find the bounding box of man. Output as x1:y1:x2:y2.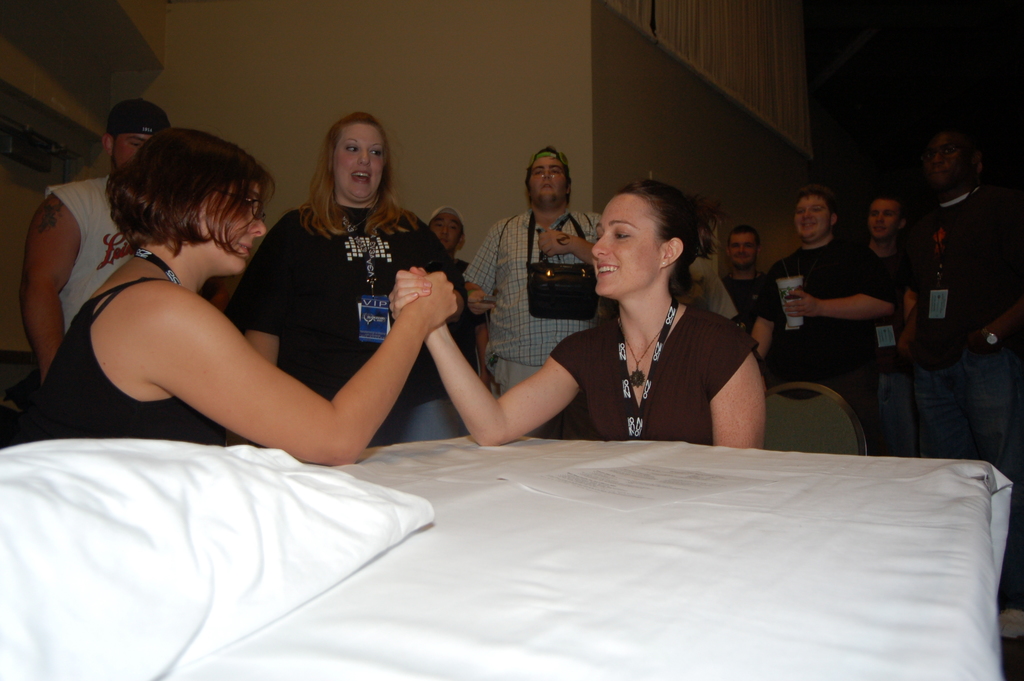
18:97:174:386.
